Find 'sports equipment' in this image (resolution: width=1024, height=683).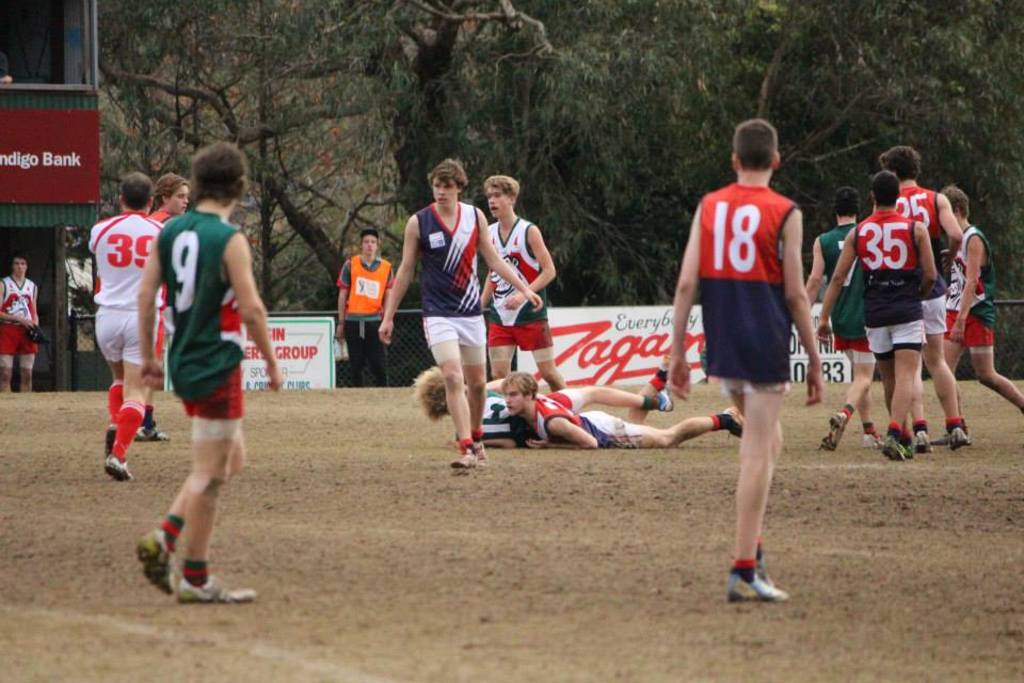
x1=913, y1=431, x2=930, y2=452.
